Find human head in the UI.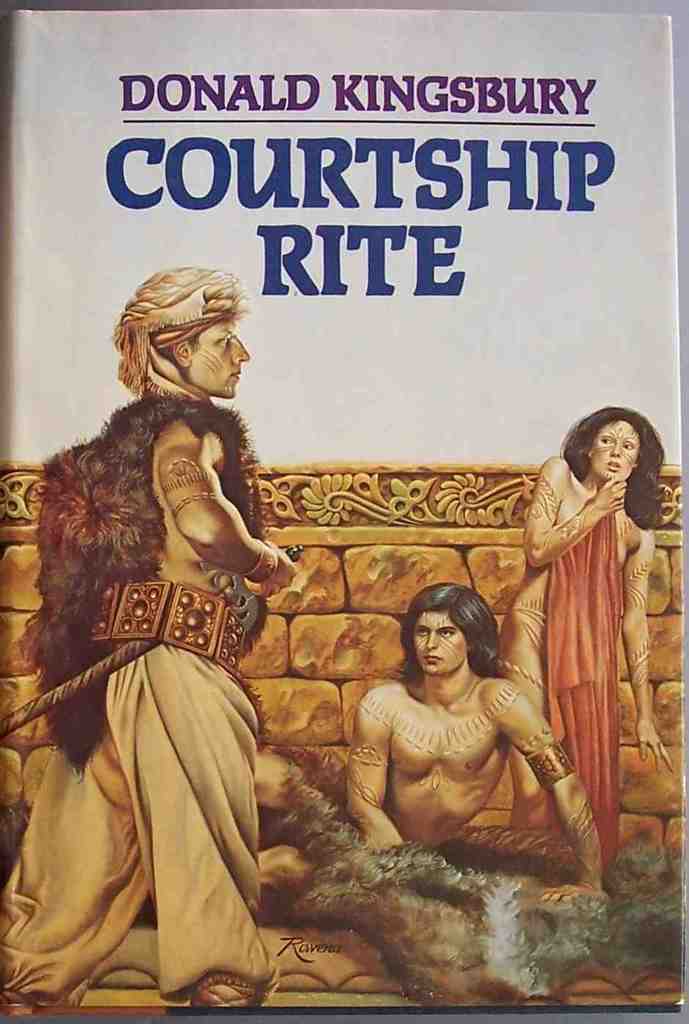
UI element at [left=567, top=402, right=666, bottom=483].
